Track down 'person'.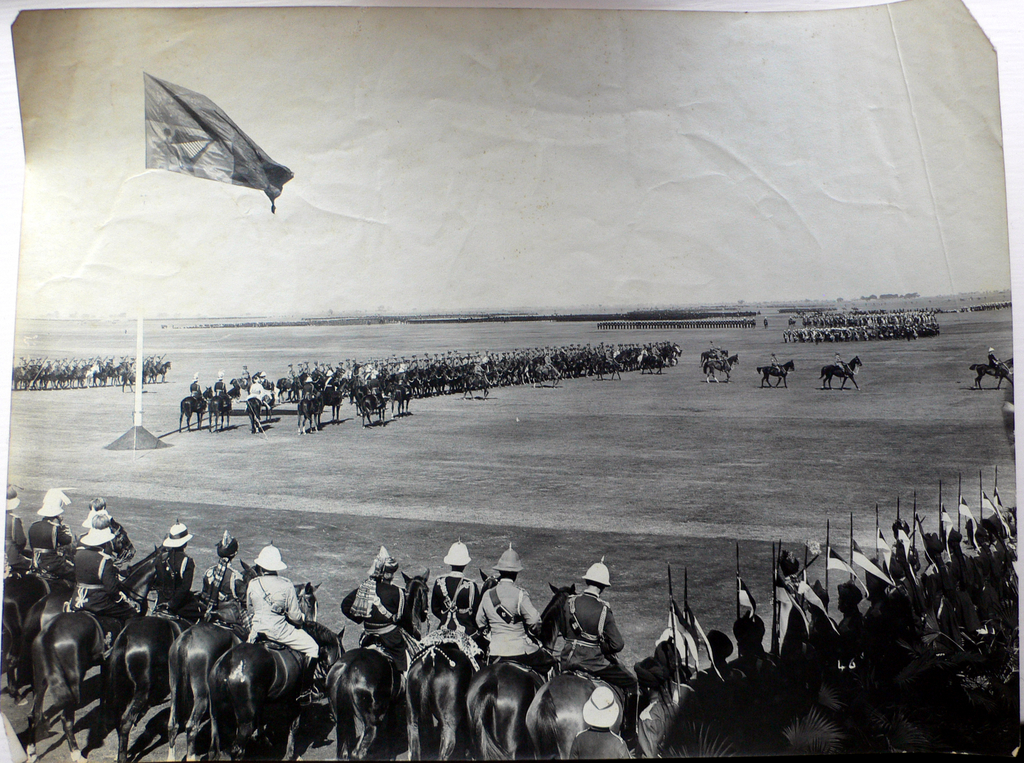
Tracked to [0,493,27,573].
